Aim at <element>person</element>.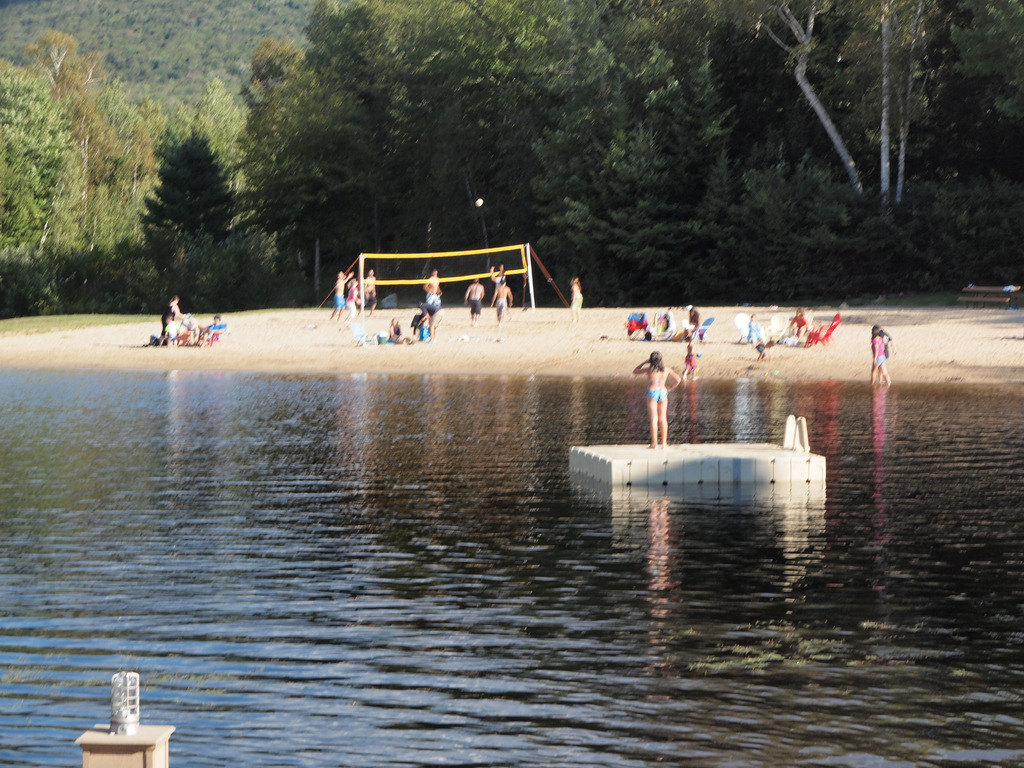
Aimed at x1=794 y1=307 x2=807 y2=342.
